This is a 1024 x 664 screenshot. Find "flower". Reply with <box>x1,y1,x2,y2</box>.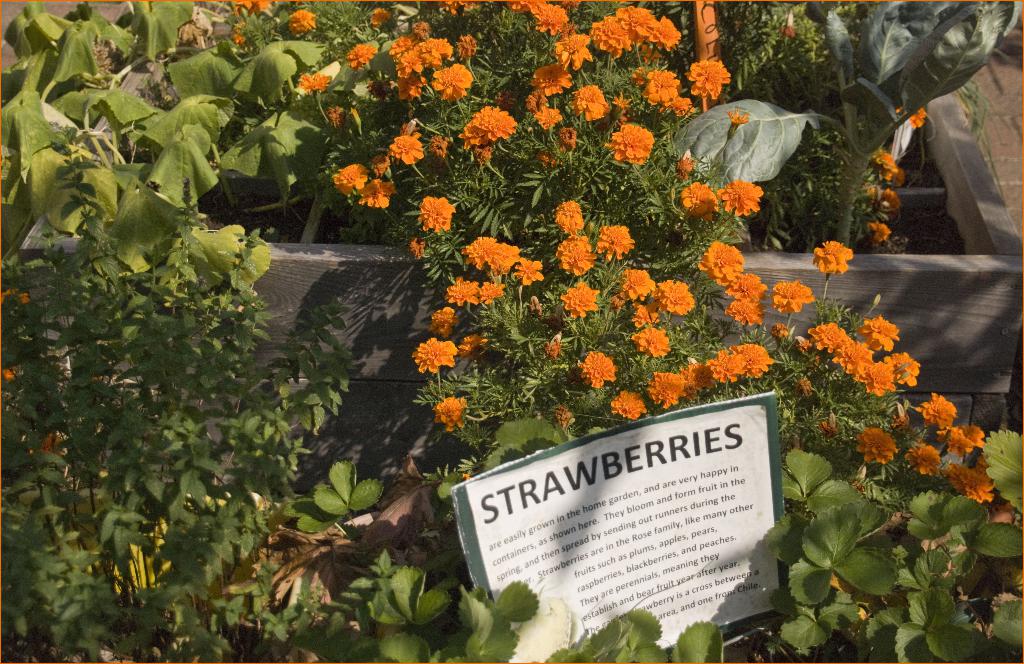
<box>292,8,314,35</box>.
